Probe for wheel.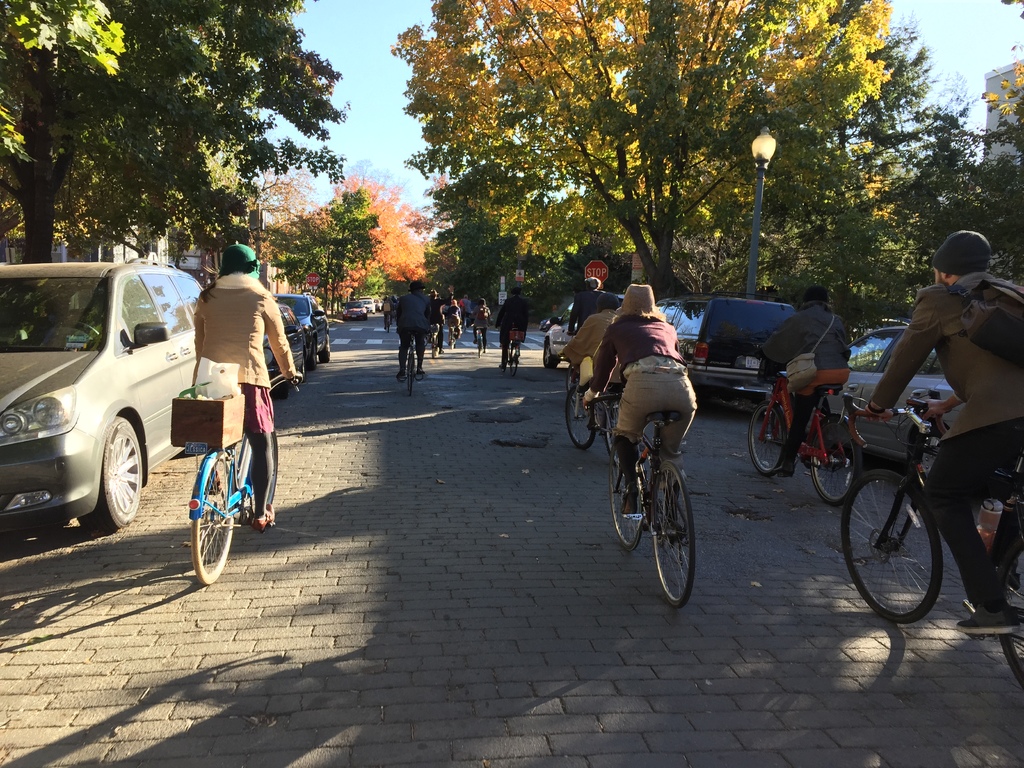
Probe result: (1002, 535, 1023, 691).
